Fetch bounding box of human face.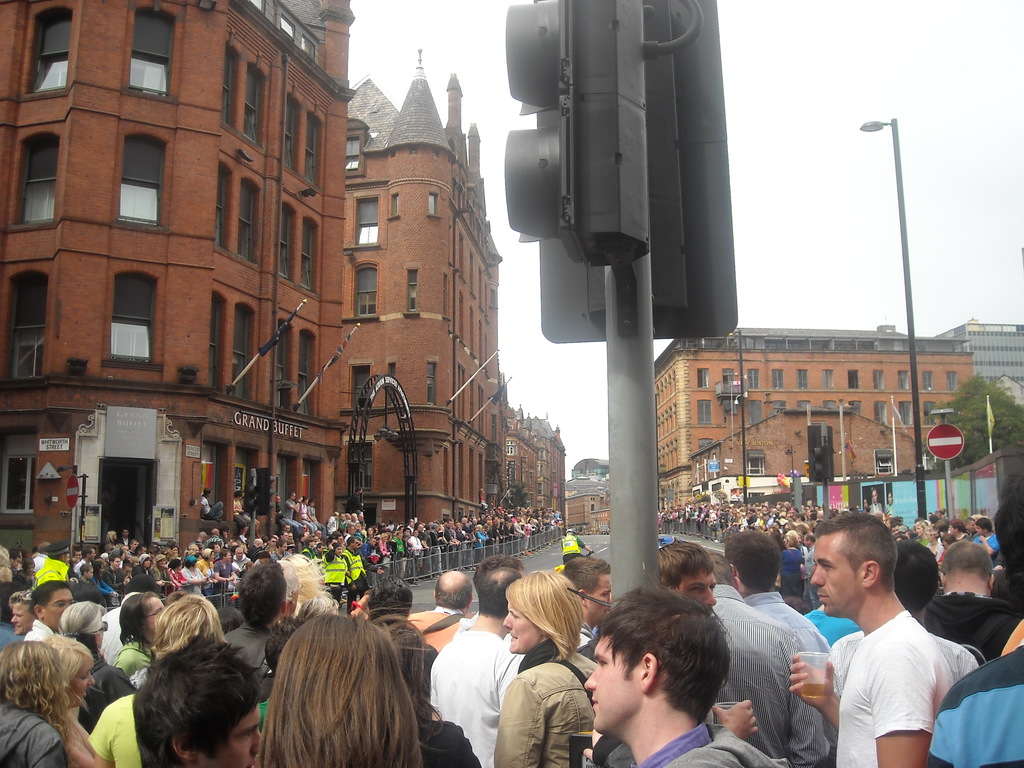
Bbox: detection(810, 544, 865, 616).
